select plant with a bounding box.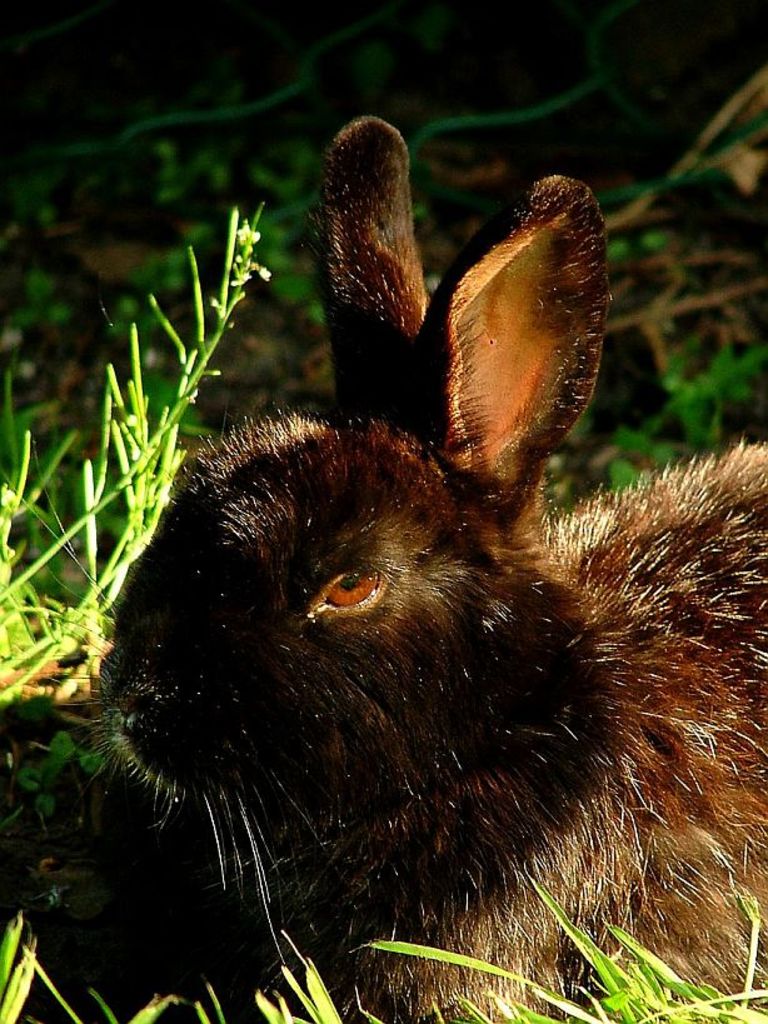
region(5, 919, 40, 1023).
